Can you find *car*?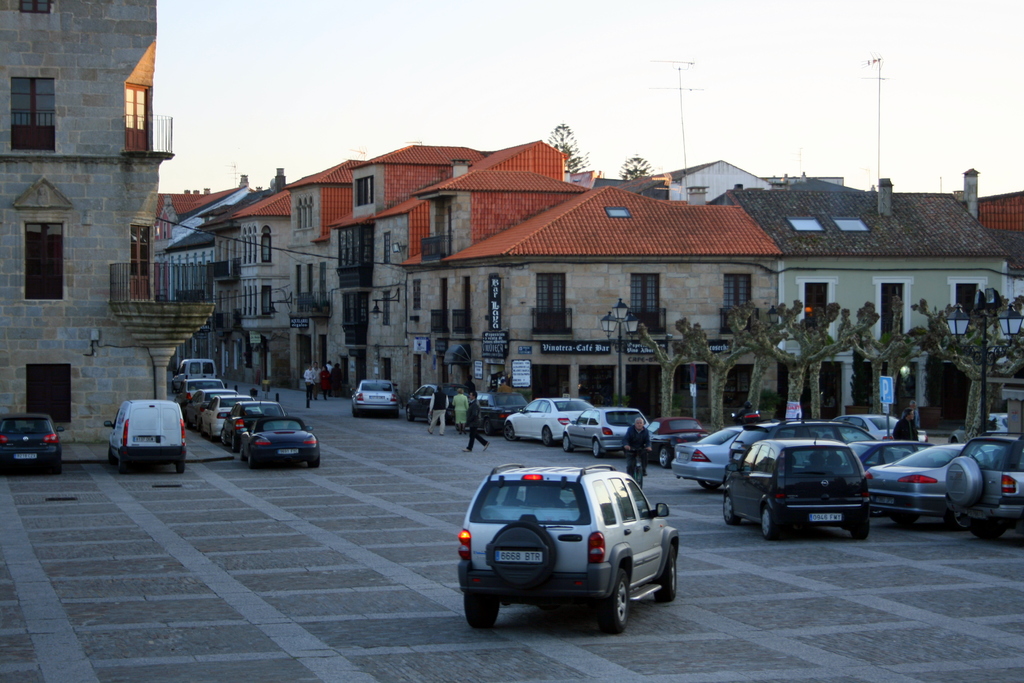
Yes, bounding box: left=725, top=432, right=875, bottom=538.
